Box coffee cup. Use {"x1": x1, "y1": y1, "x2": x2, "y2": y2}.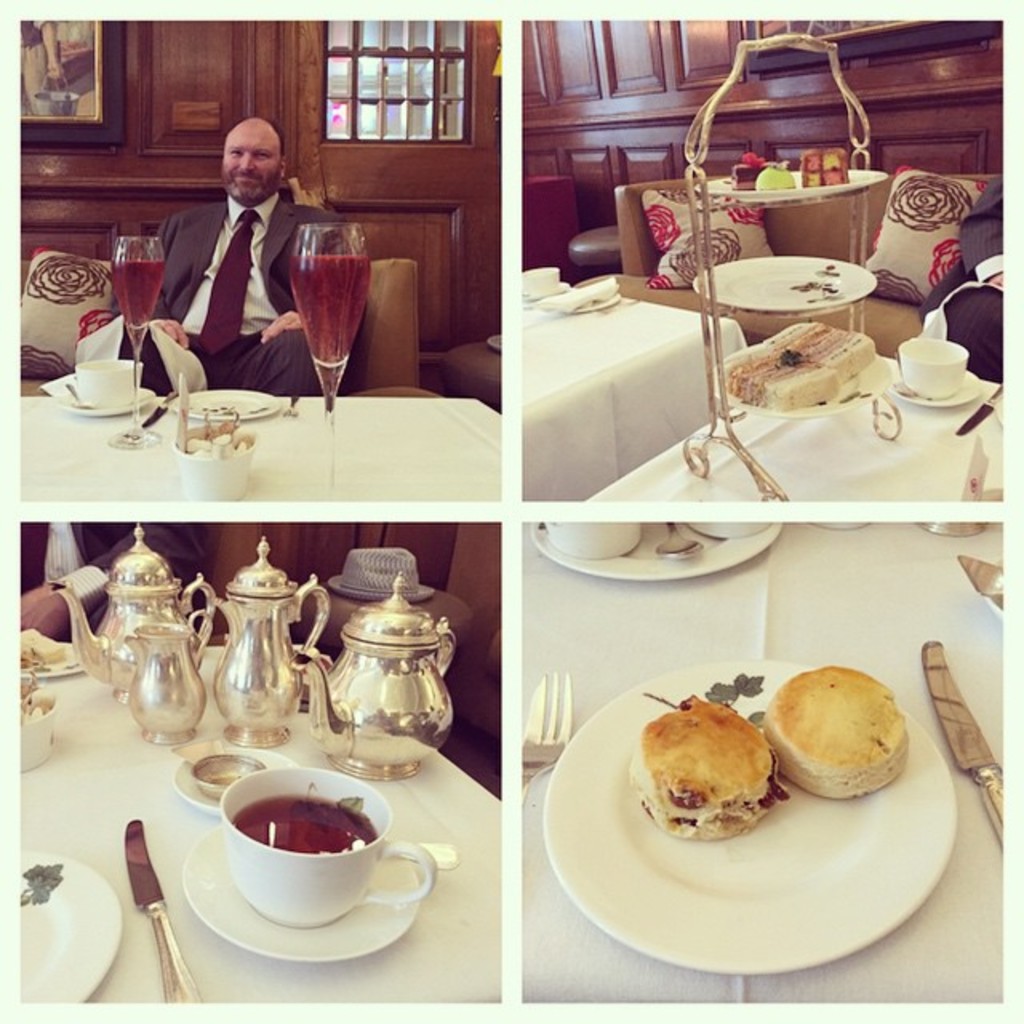
{"x1": 72, "y1": 355, "x2": 147, "y2": 410}.
